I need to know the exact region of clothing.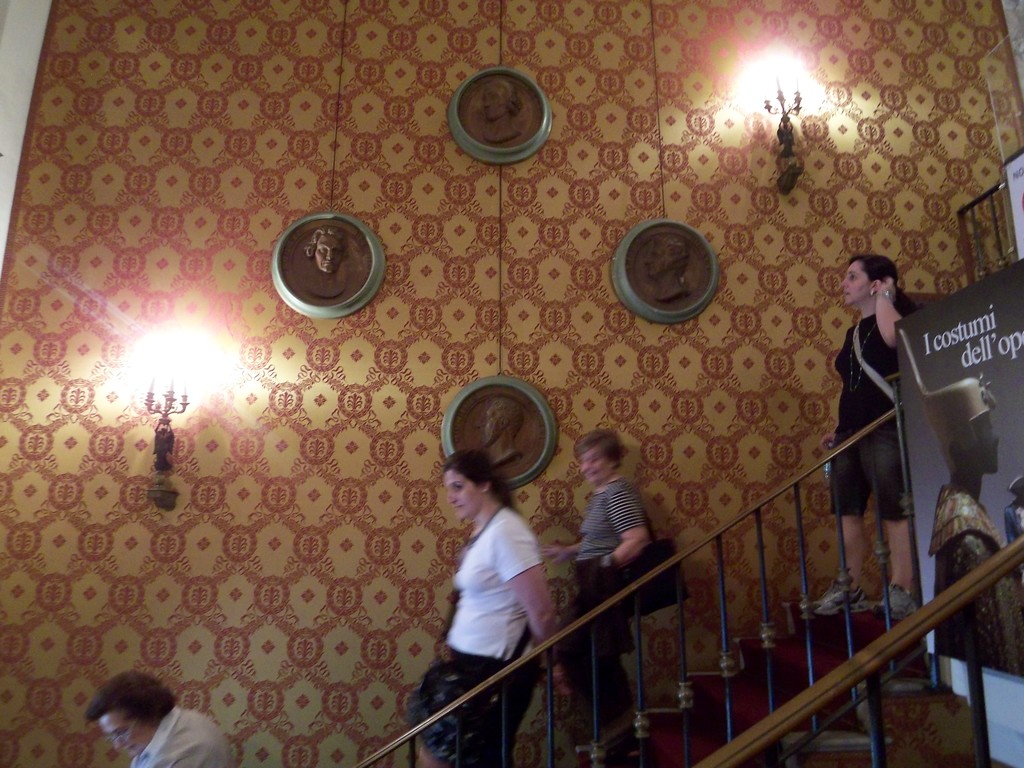
Region: 408:492:578:767.
